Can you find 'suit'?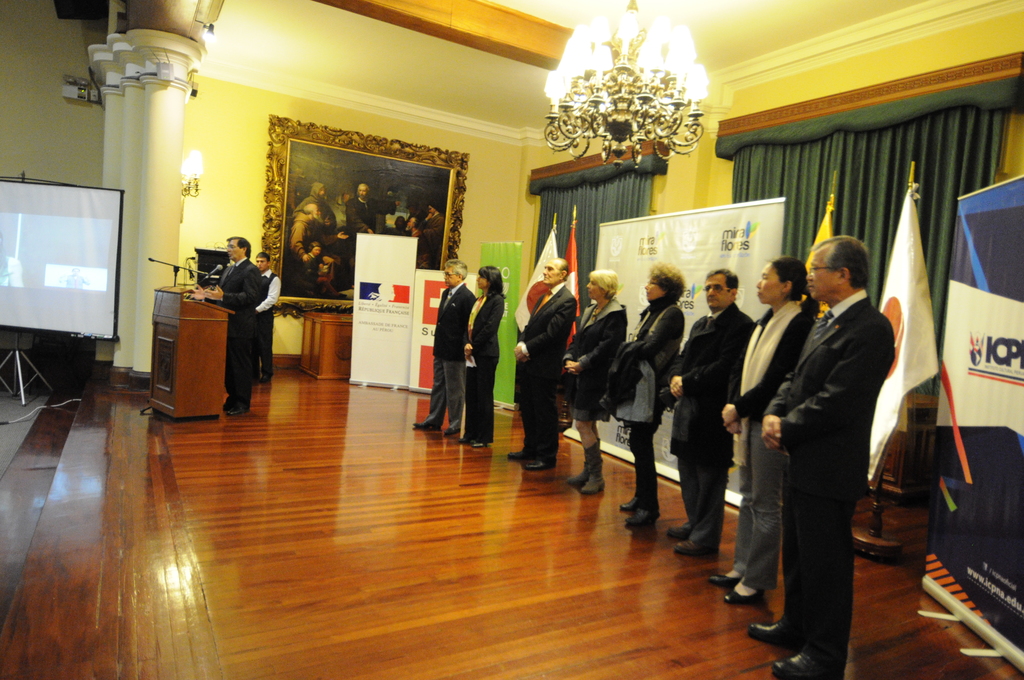
Yes, bounding box: left=463, top=291, right=502, bottom=445.
